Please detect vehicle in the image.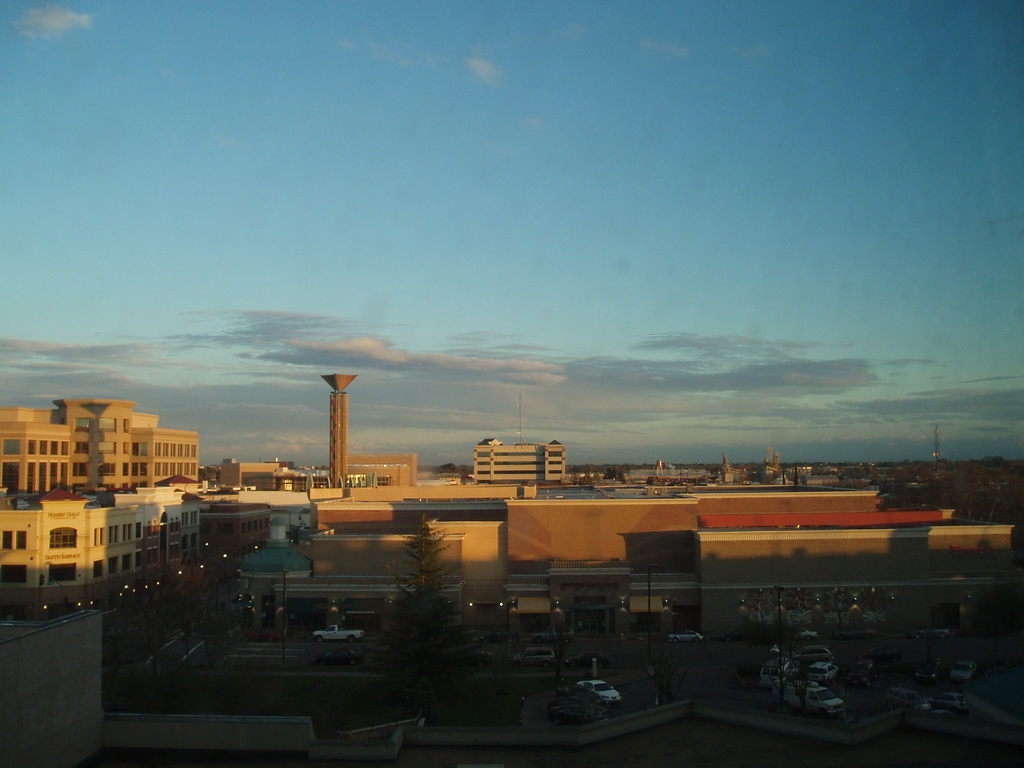
crop(917, 650, 945, 676).
